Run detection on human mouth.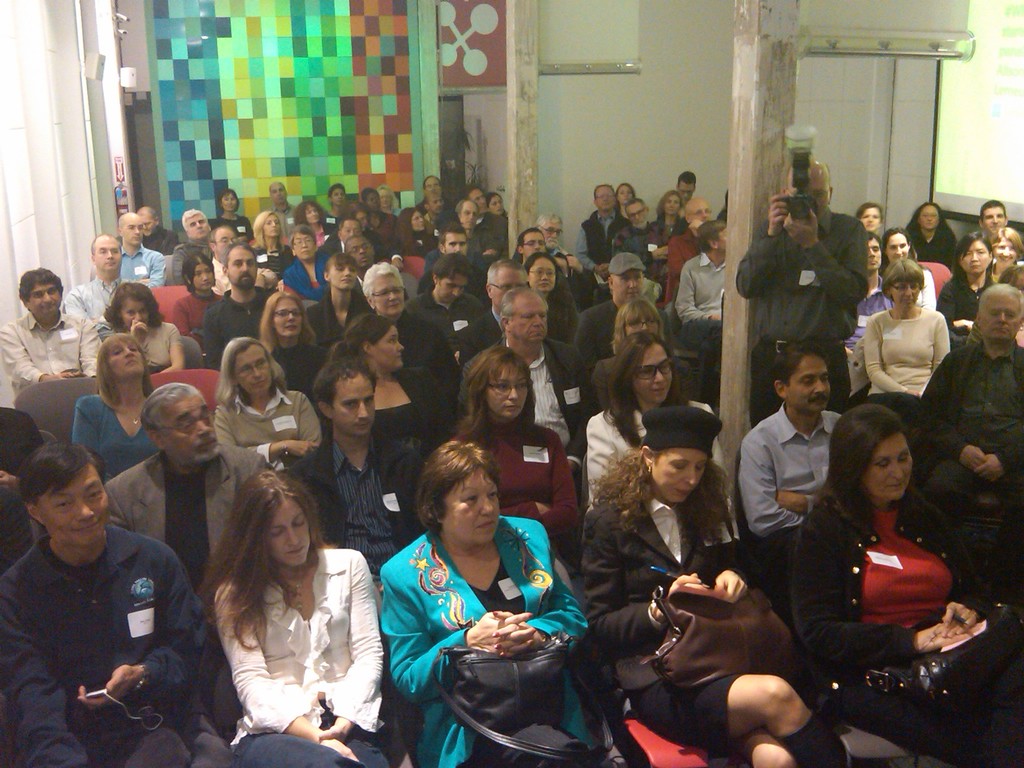
Result: [287, 545, 305, 556].
